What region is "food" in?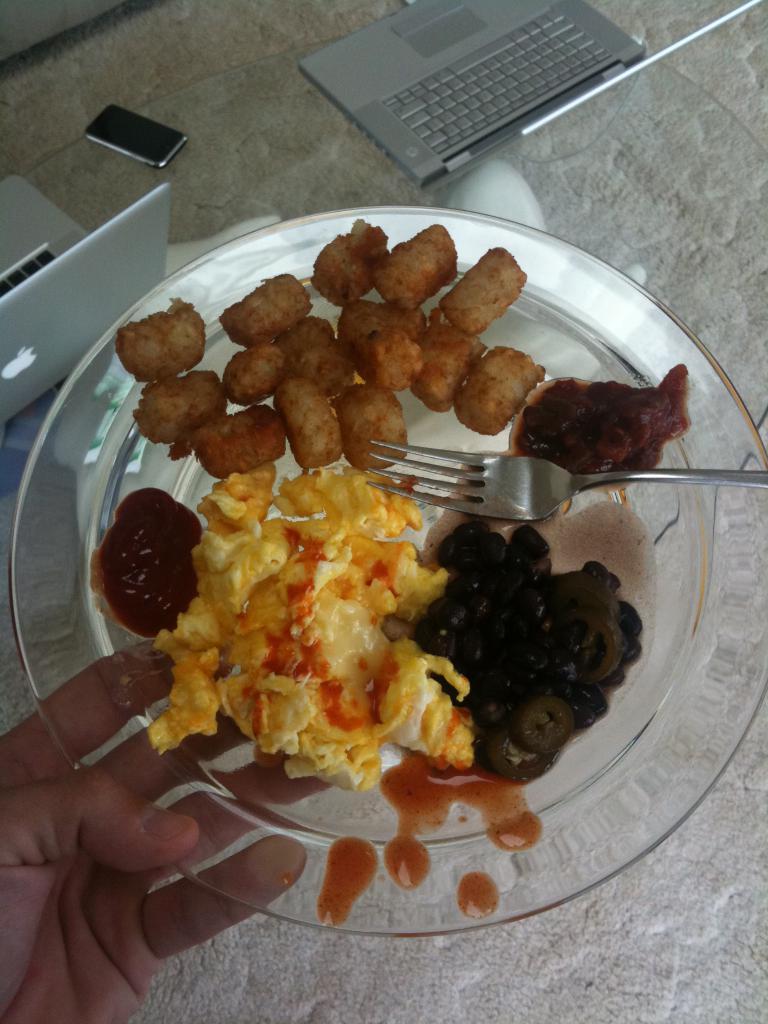
[452, 347, 550, 436].
